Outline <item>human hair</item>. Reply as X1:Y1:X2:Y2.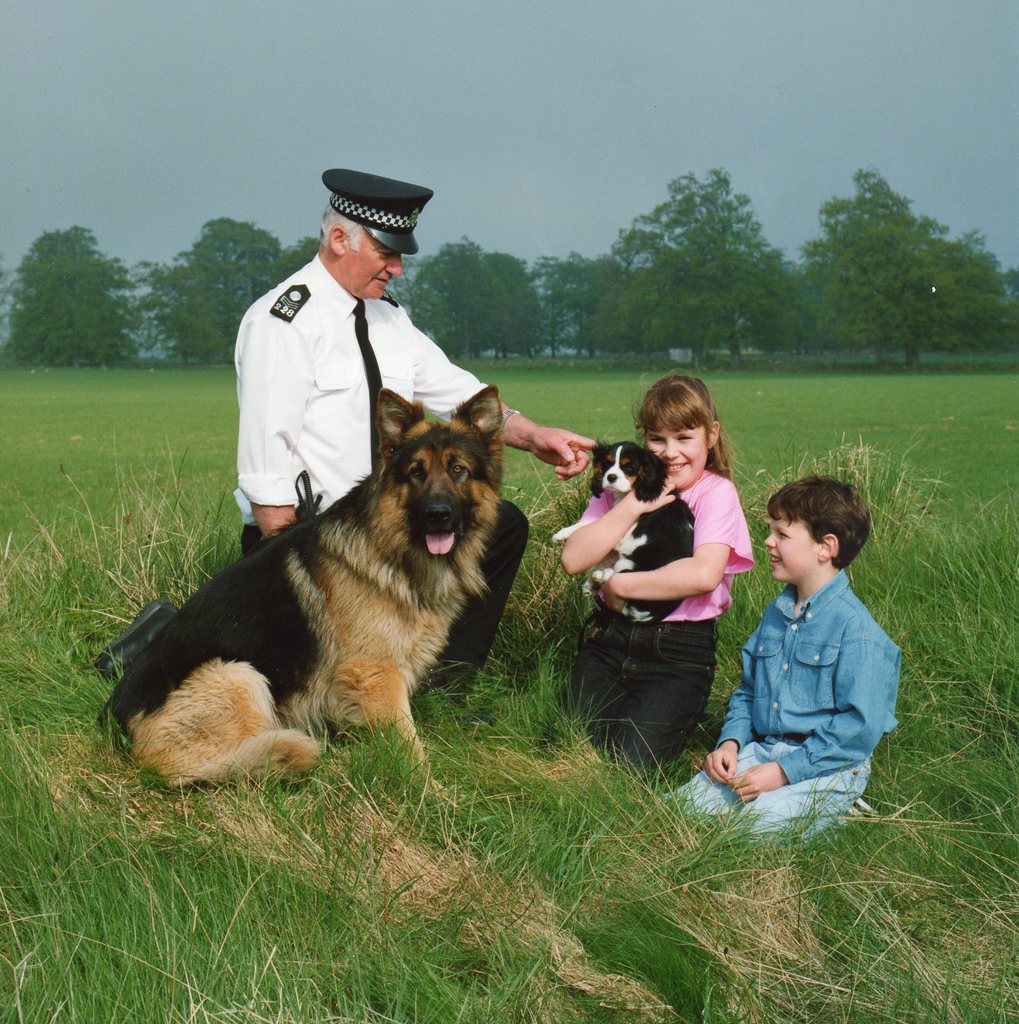
639:365:742:481.
